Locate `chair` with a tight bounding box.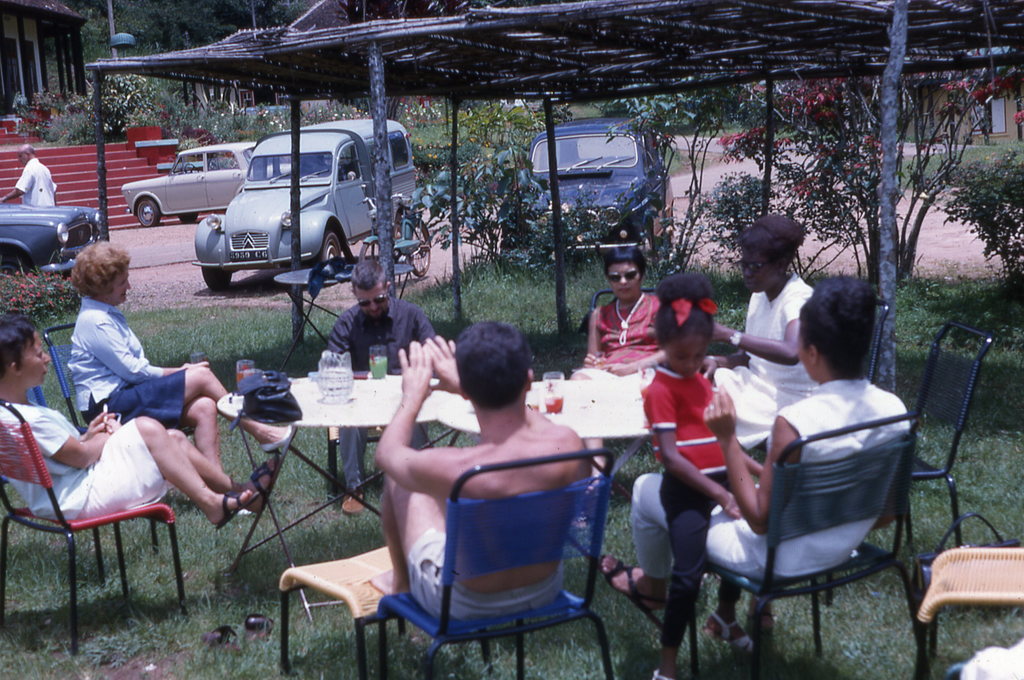
858:298:888:391.
